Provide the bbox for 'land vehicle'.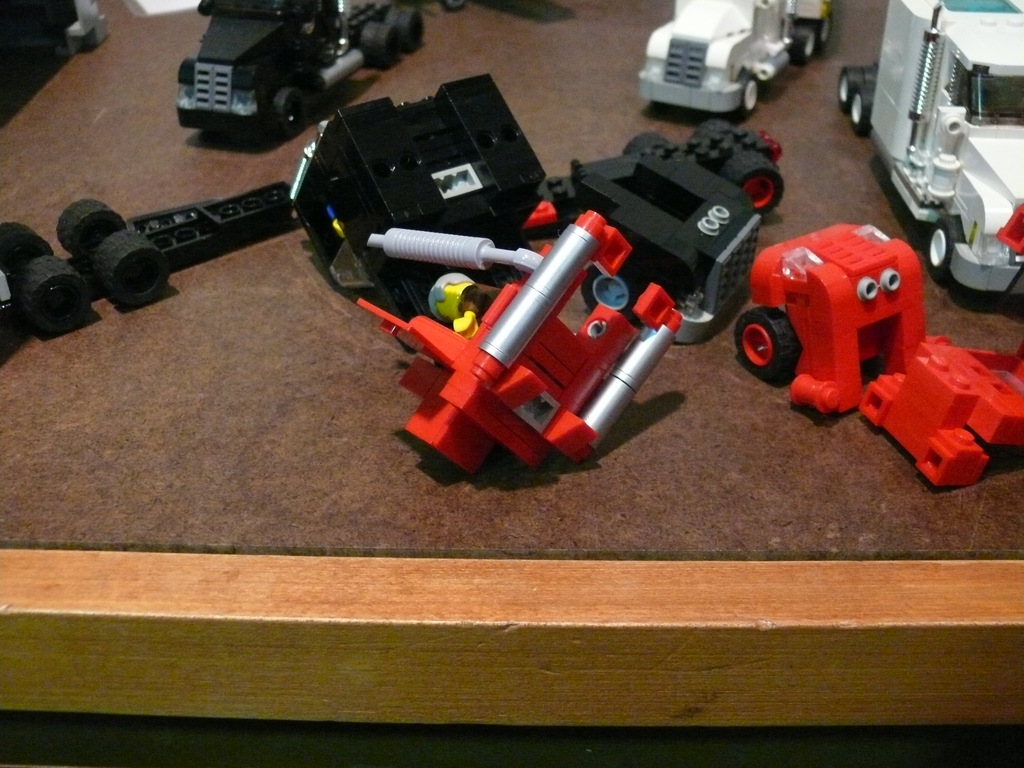
x1=173, y1=0, x2=425, y2=139.
